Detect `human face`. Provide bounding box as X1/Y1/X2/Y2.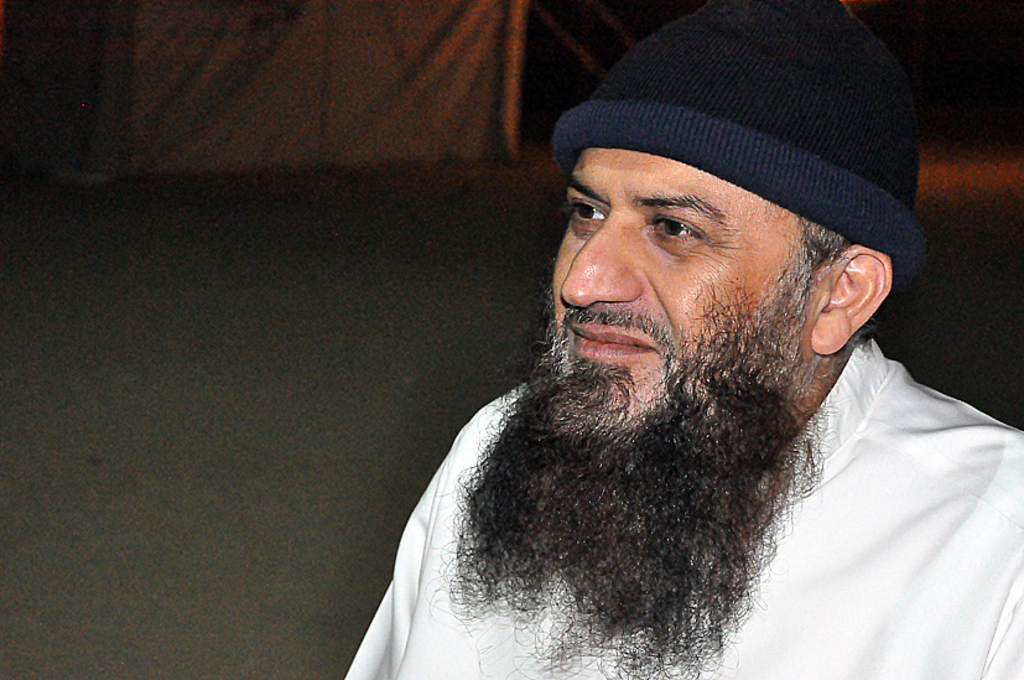
553/149/802/430.
